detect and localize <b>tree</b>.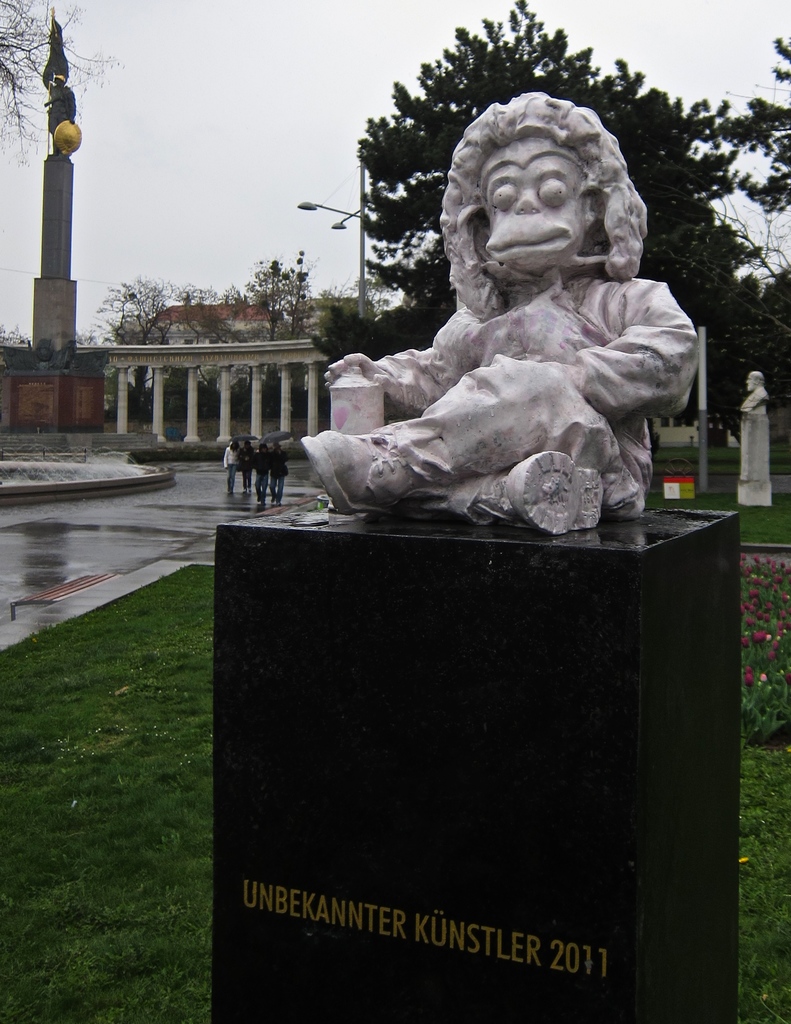
Localized at select_region(307, 0, 762, 394).
